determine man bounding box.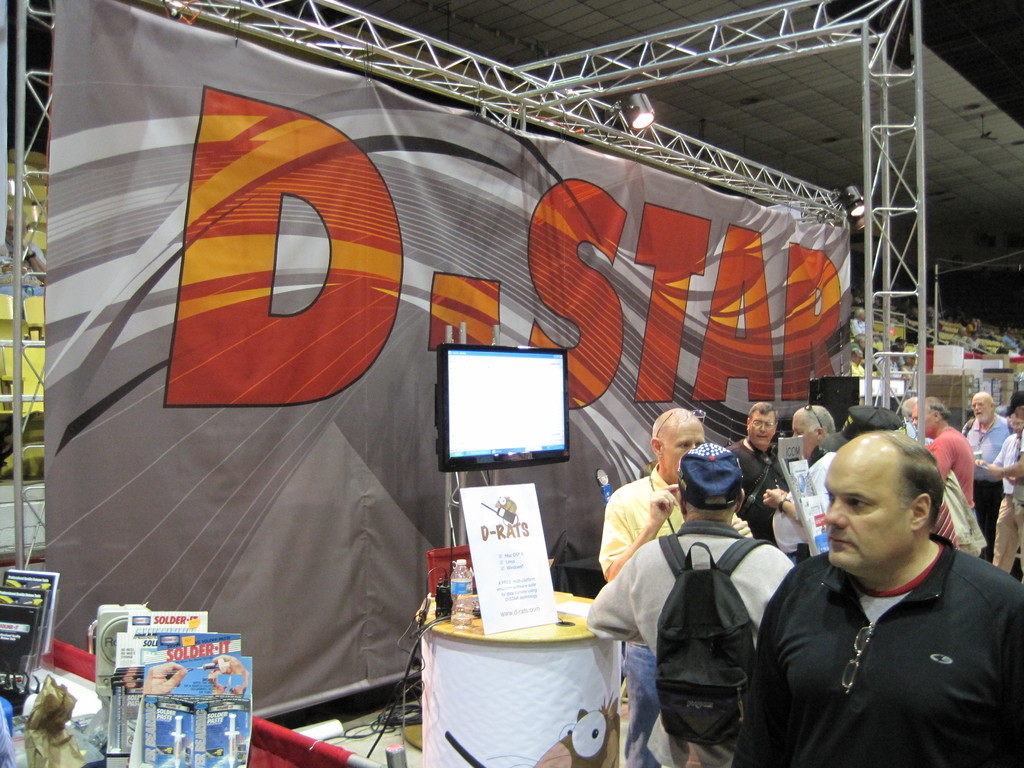
Determined: <box>763,407,847,569</box>.
